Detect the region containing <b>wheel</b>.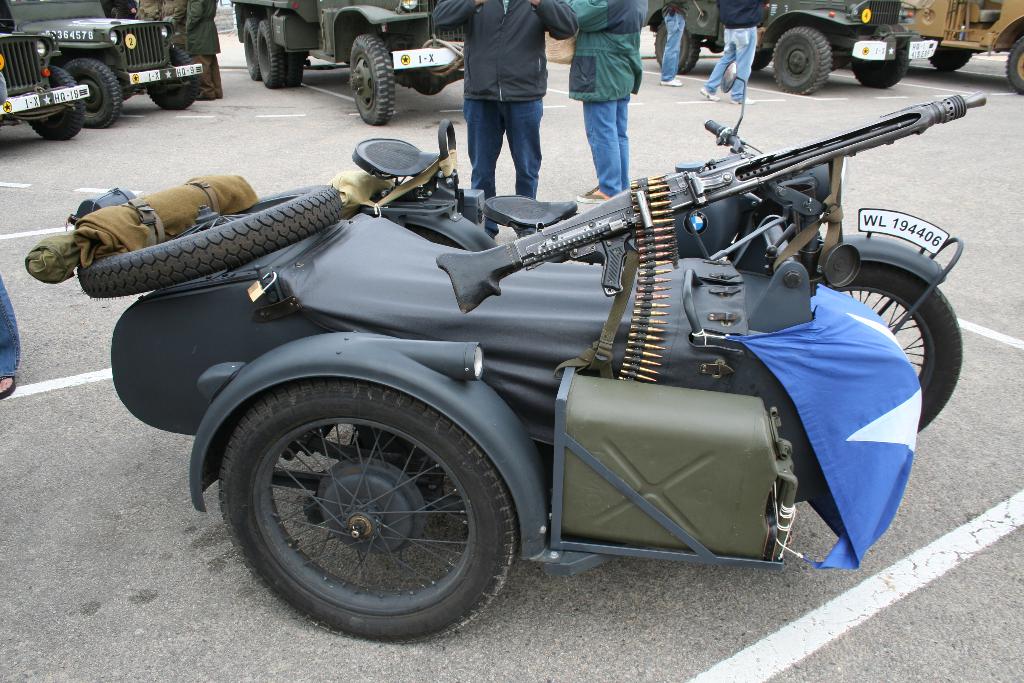
bbox=[25, 63, 81, 144].
